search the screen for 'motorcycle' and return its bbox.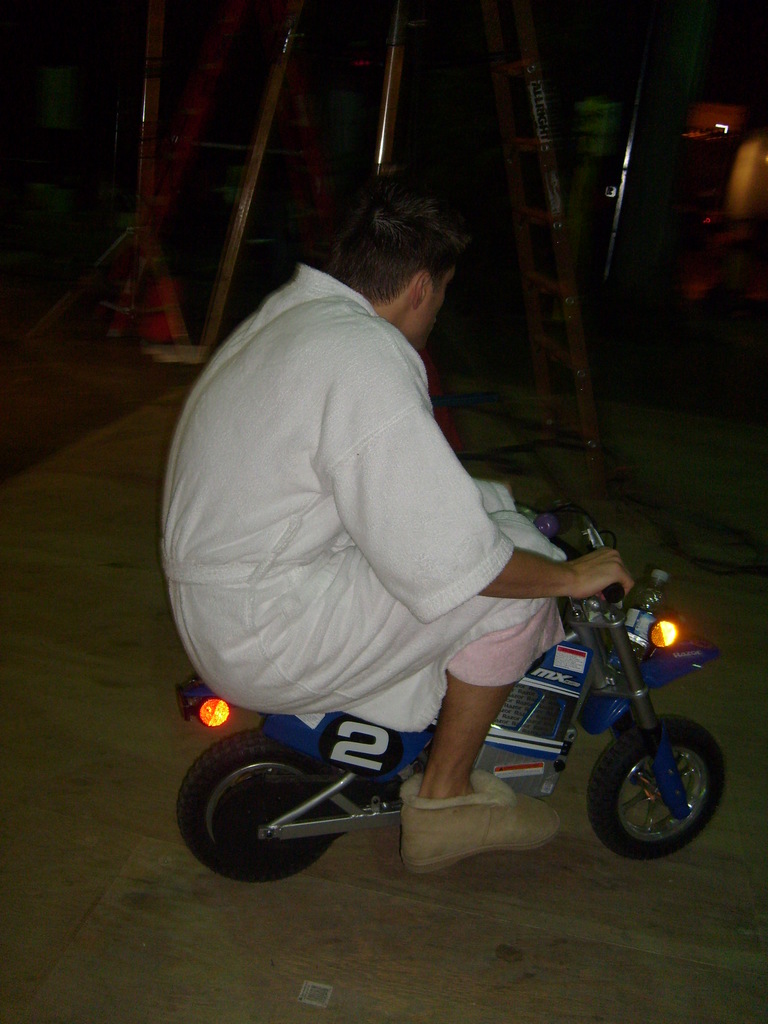
Found: 317/572/755/871.
